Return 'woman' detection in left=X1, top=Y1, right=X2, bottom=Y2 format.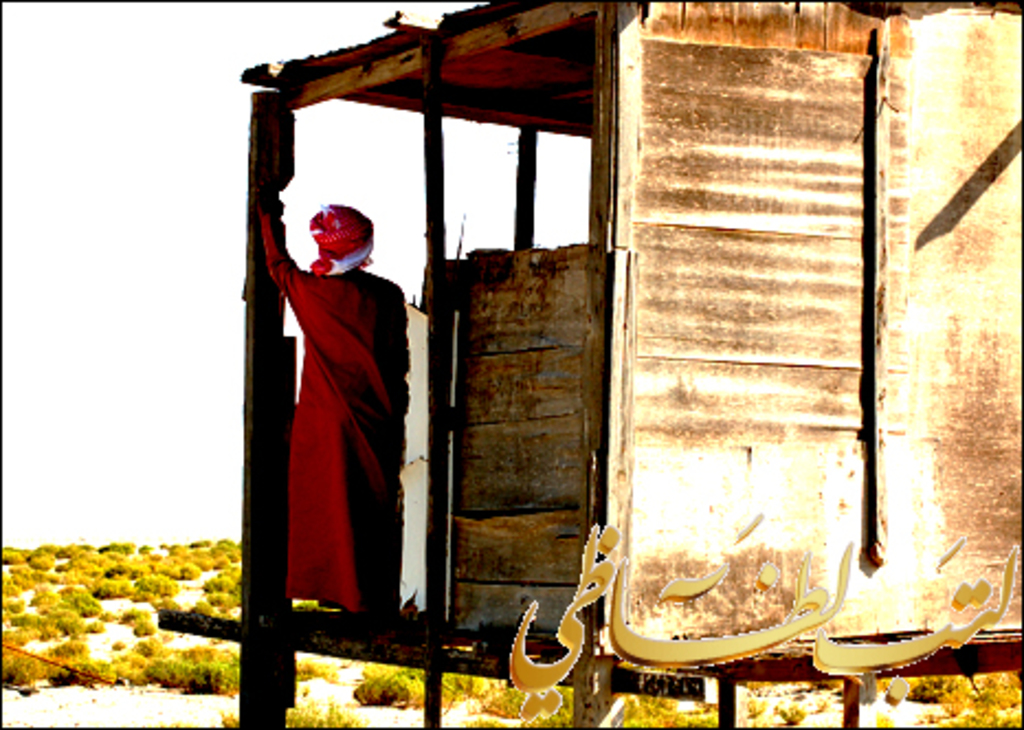
left=251, top=196, right=411, bottom=616.
